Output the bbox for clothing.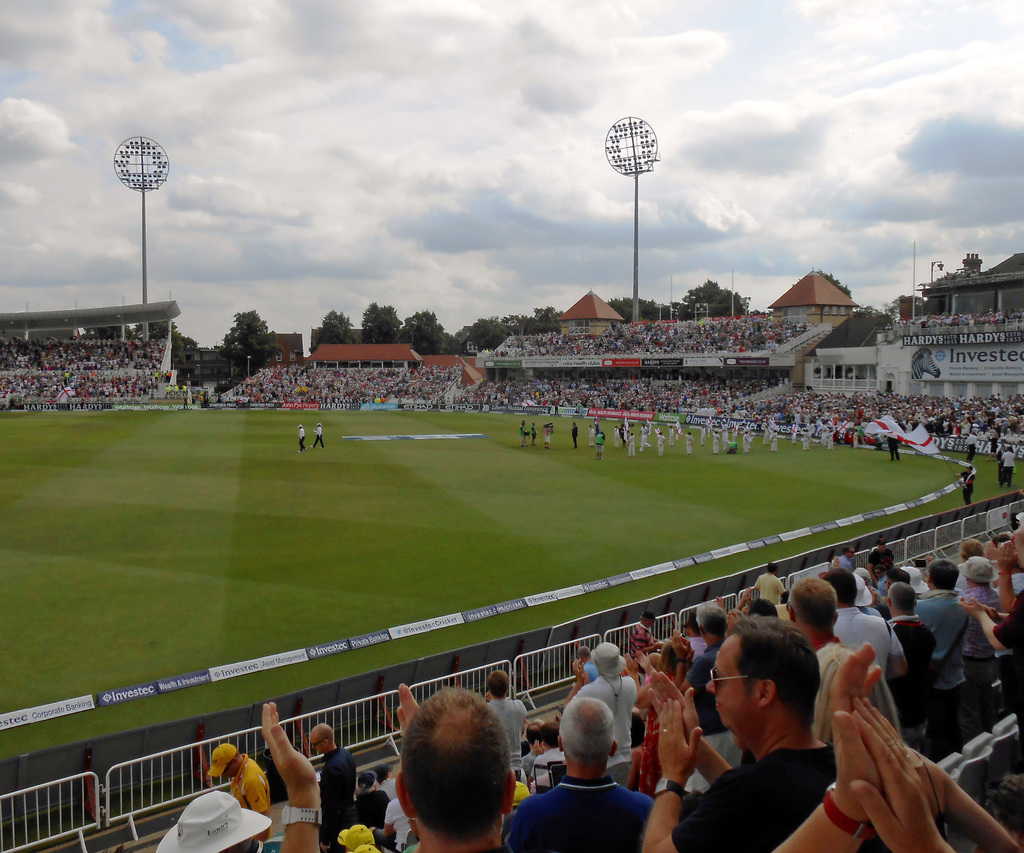
[x1=1000, y1=461, x2=1009, y2=488].
